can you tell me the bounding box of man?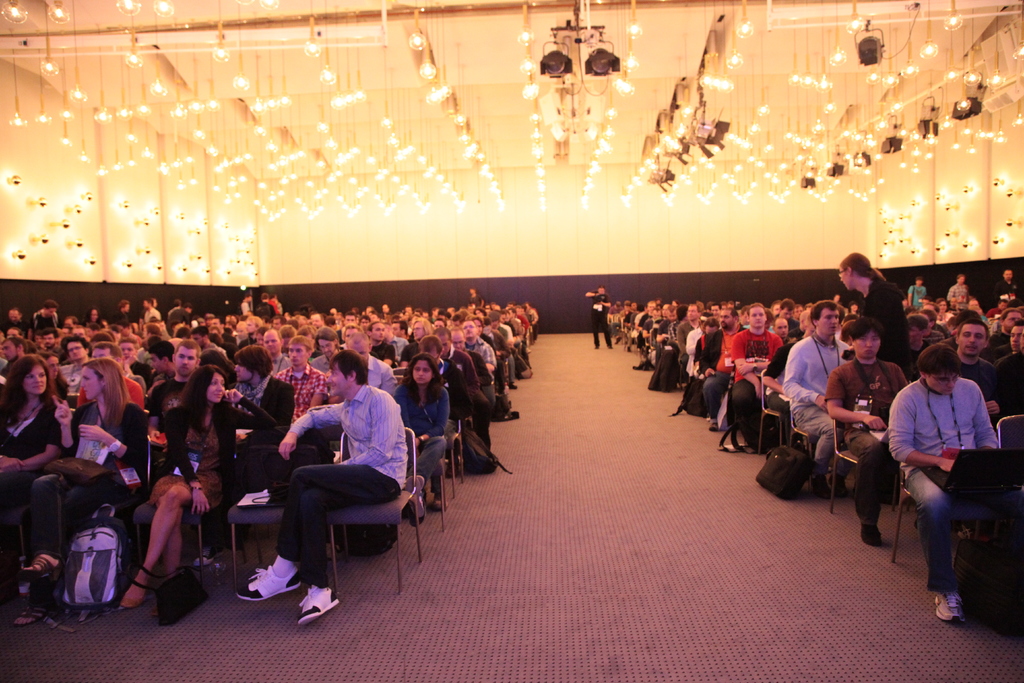
[x1=347, y1=334, x2=394, y2=399].
